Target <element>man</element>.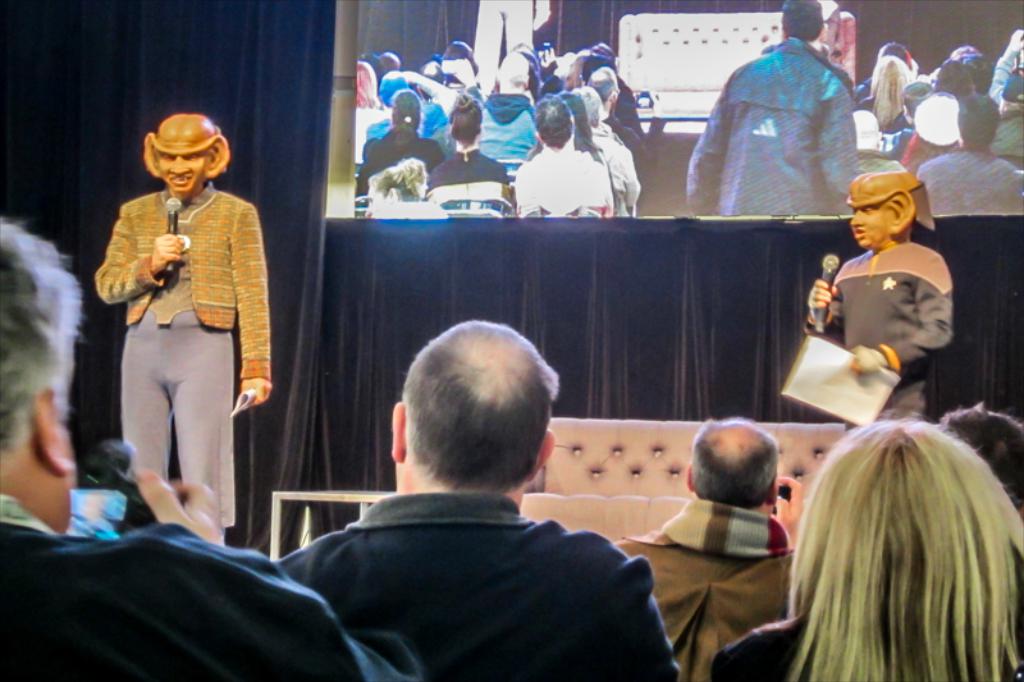
Target region: (808,160,954,425).
